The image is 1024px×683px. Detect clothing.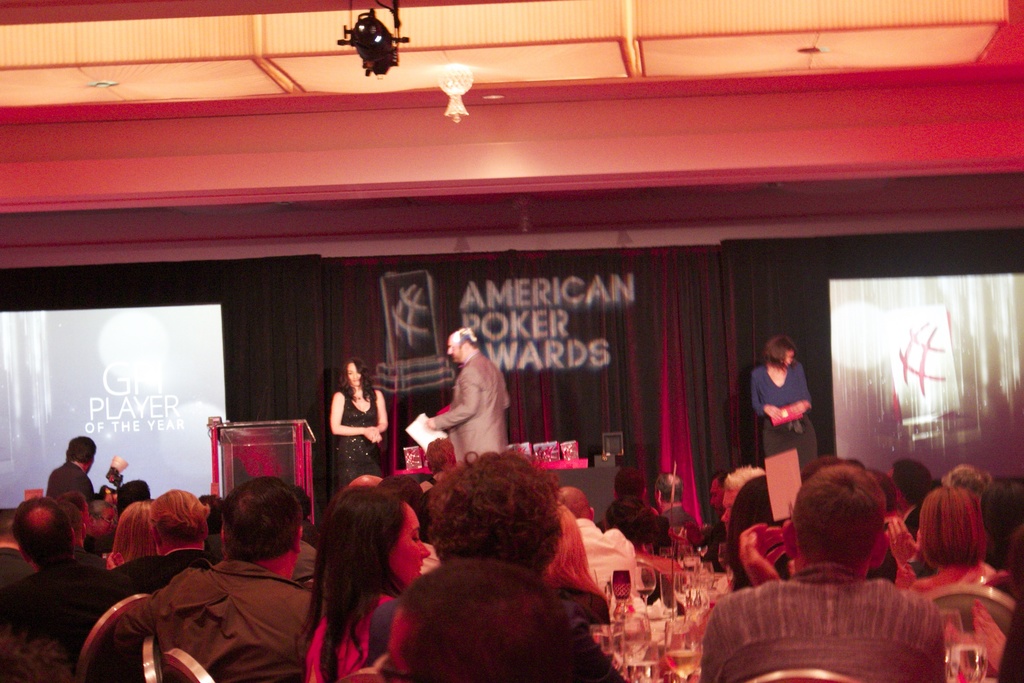
Detection: <box>442,368,503,481</box>.
